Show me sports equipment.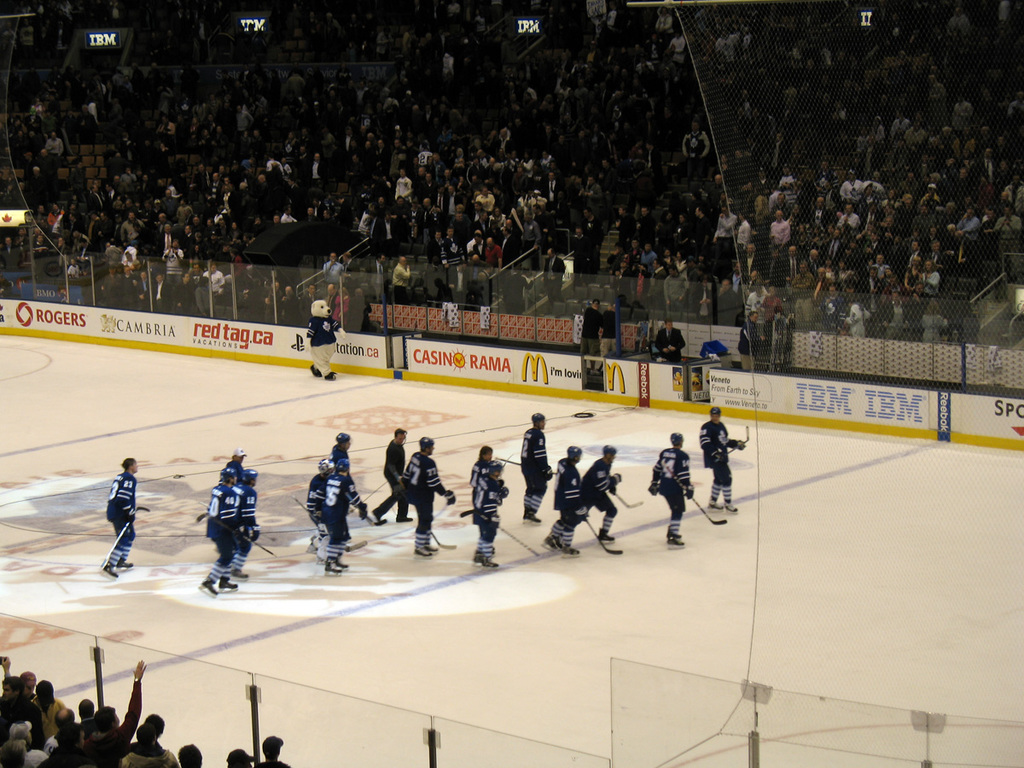
sports equipment is here: [left=705, top=497, right=725, bottom=512].
